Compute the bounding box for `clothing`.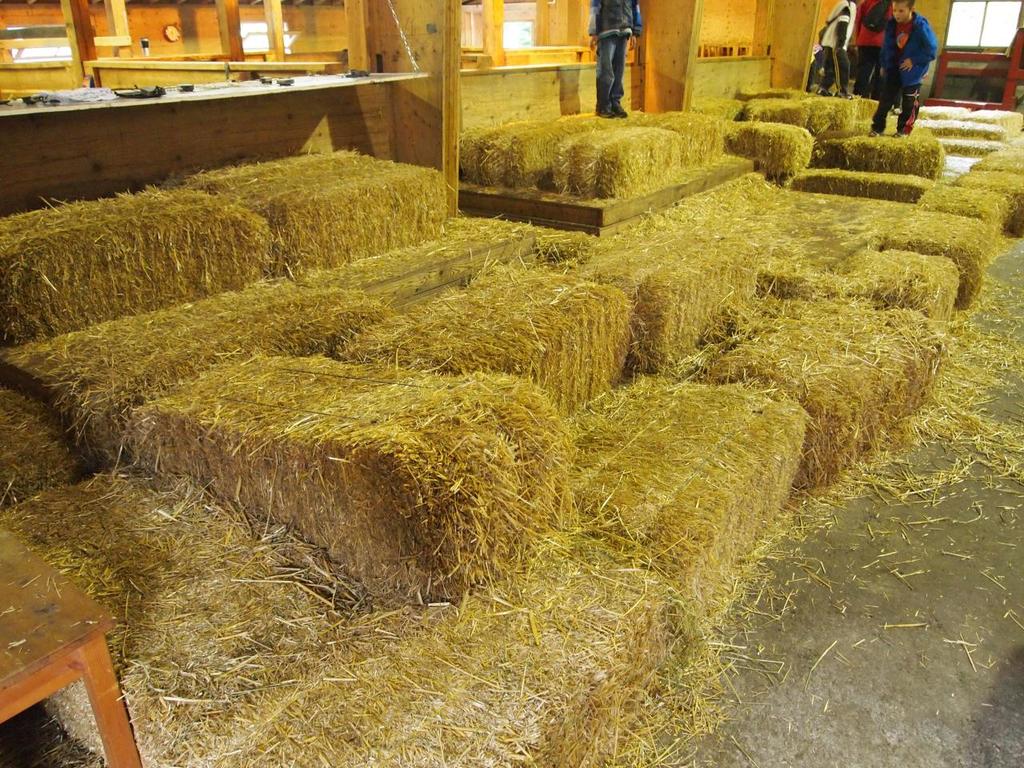
[855, 0, 890, 90].
